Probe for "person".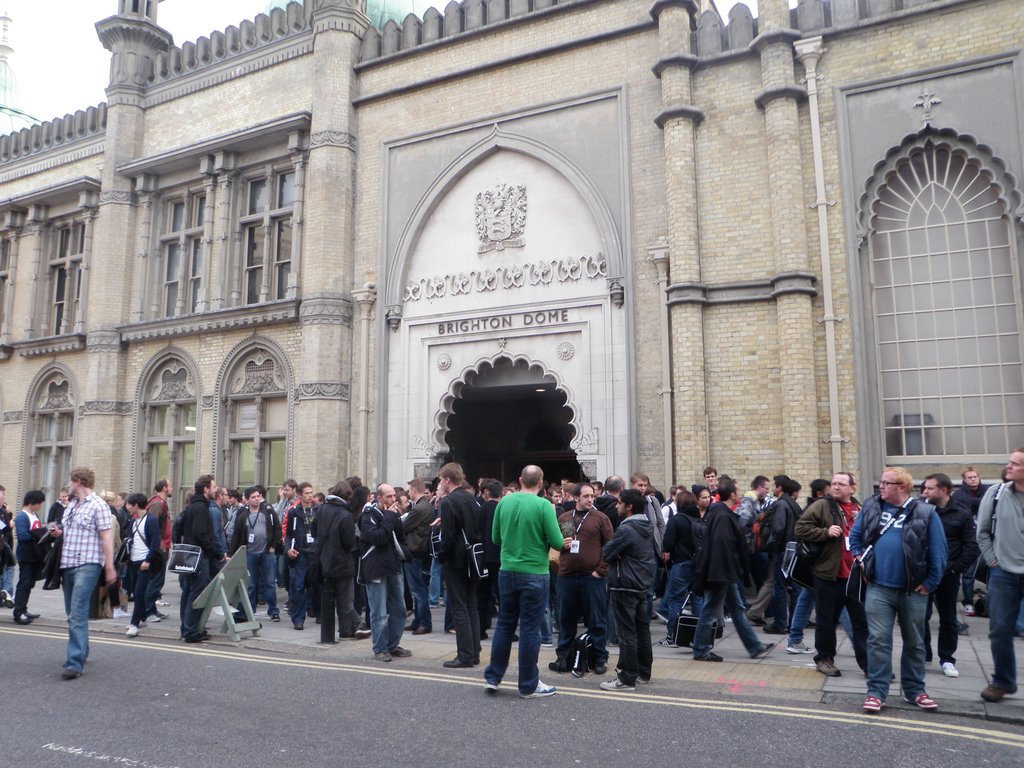
Probe result: box(435, 458, 484, 669).
